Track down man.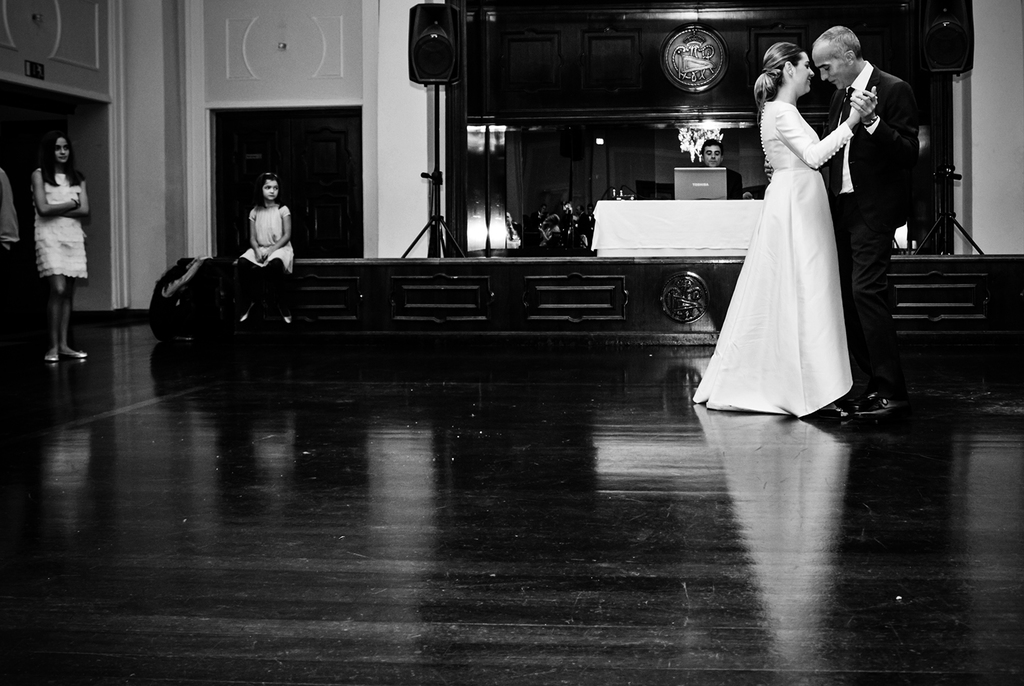
Tracked to x1=671, y1=138, x2=749, y2=207.
